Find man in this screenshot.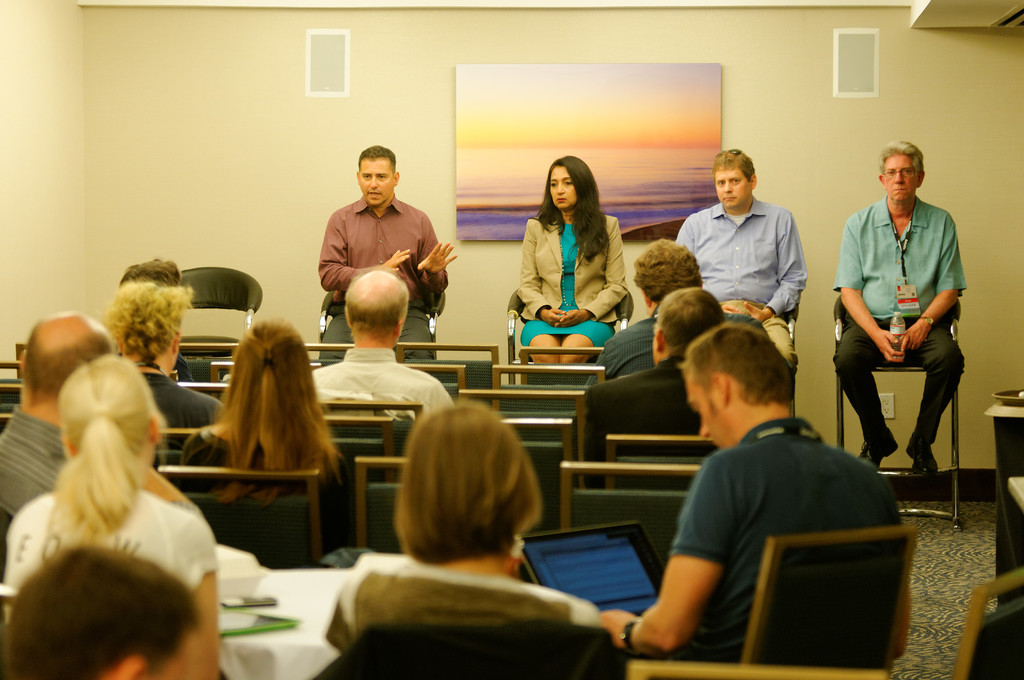
The bounding box for man is bbox=(321, 145, 452, 364).
